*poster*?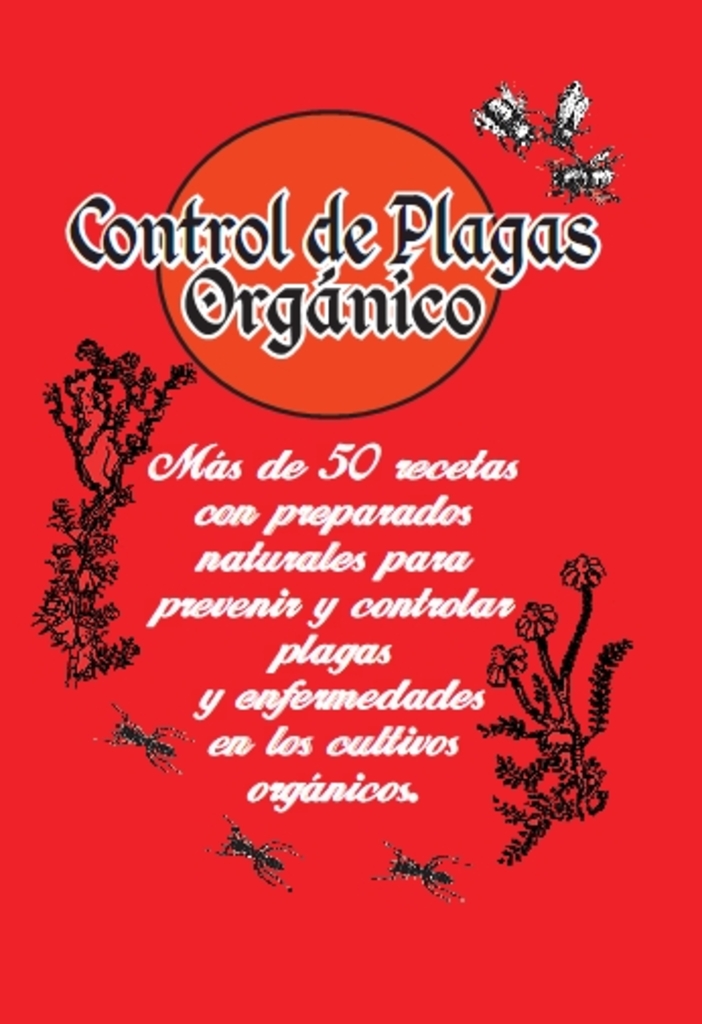
(0,0,700,1022)
